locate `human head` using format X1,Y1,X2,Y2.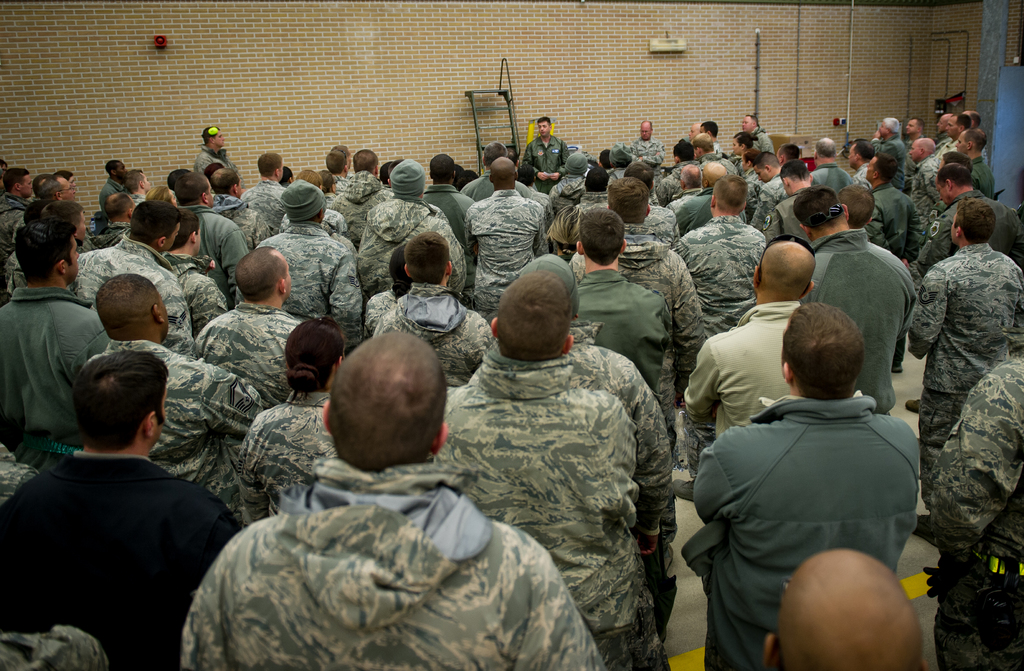
233,245,293,307.
